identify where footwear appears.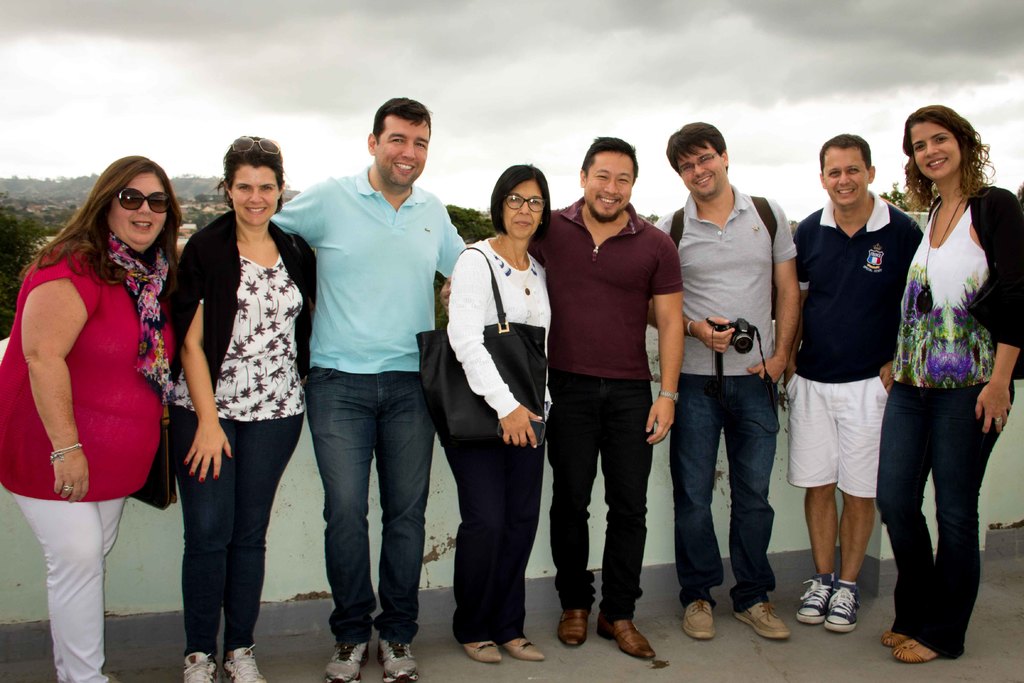
Appears at 178:651:218:682.
